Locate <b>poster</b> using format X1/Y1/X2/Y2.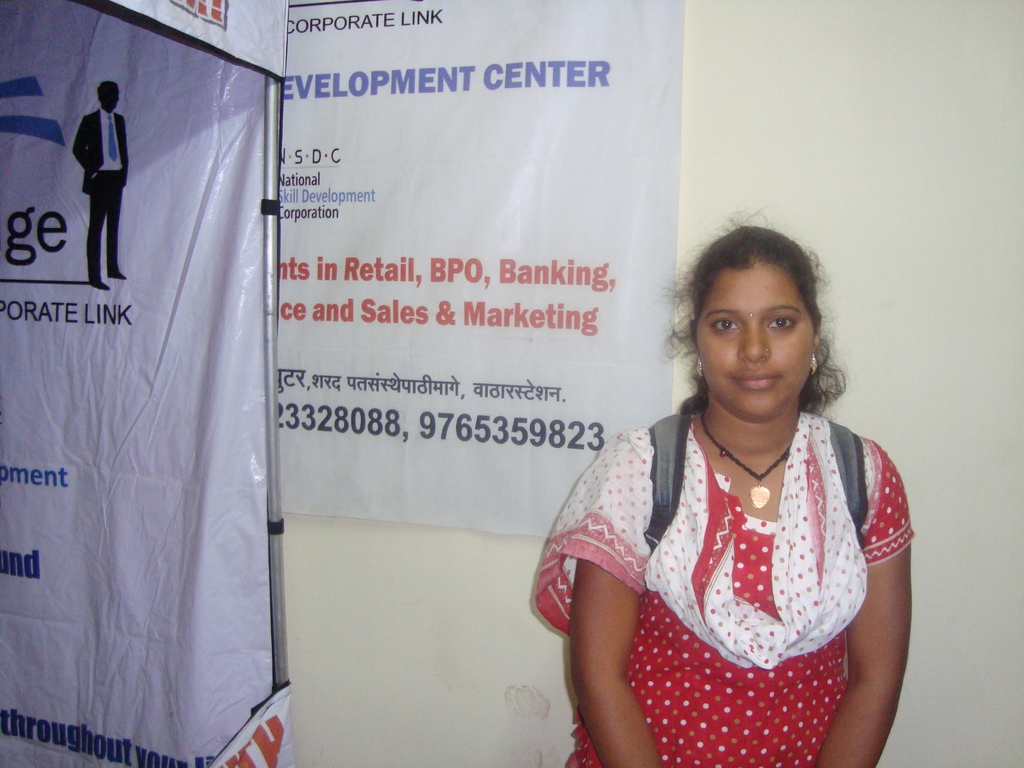
0/0/288/767.
